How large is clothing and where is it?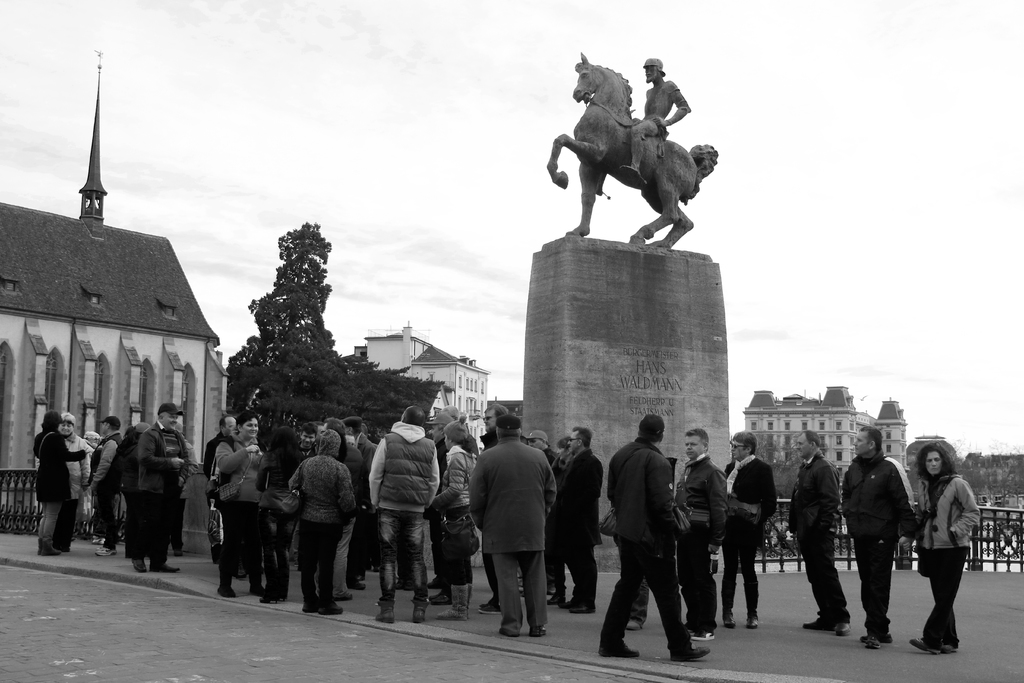
Bounding box: rect(353, 428, 386, 565).
